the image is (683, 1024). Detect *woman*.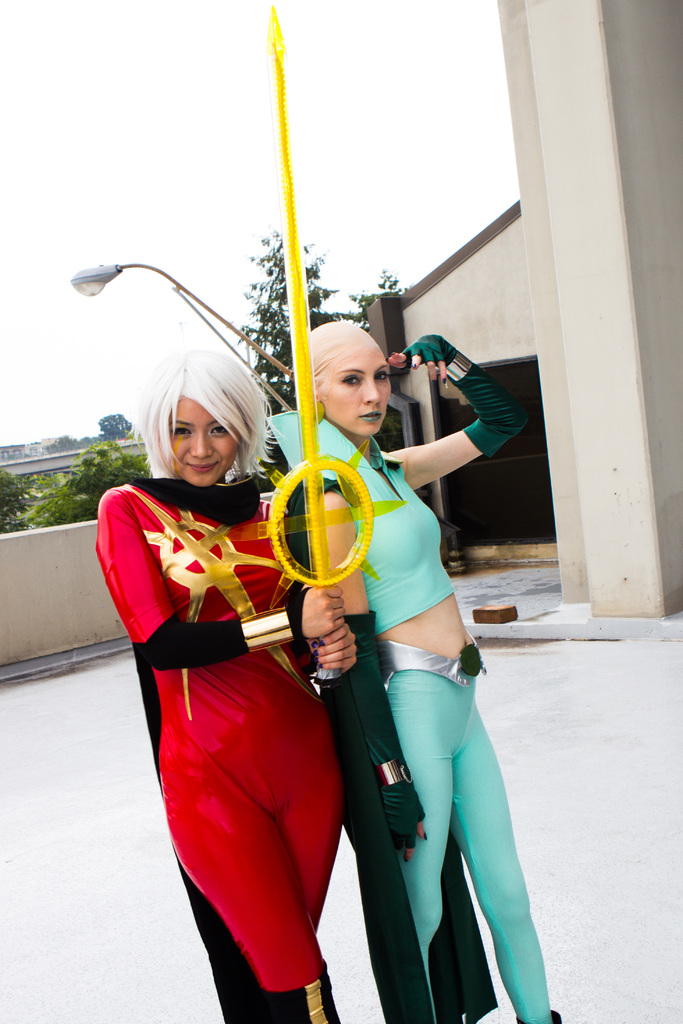
Detection: [left=90, top=350, right=357, bottom=1023].
